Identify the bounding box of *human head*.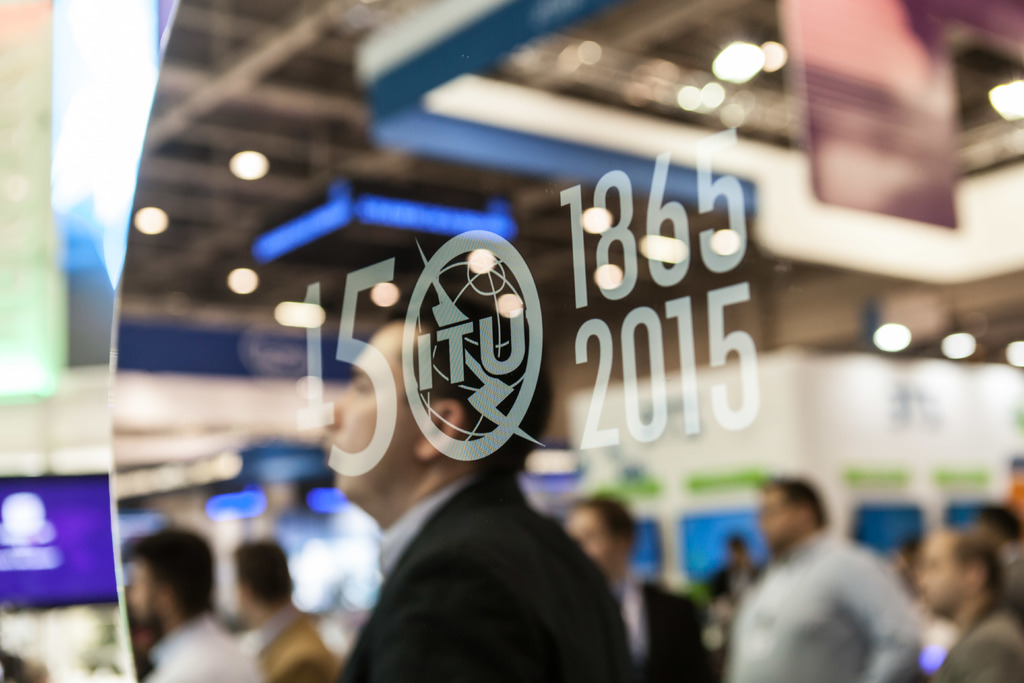
region(977, 508, 1023, 542).
